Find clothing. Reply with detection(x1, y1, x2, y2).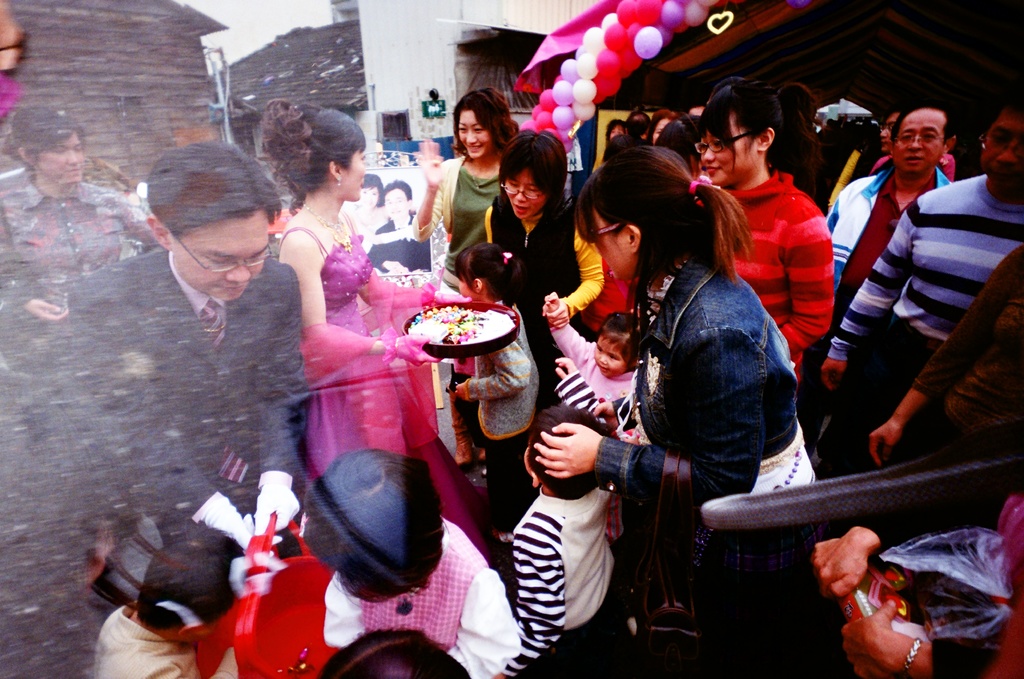
detection(814, 154, 967, 335).
